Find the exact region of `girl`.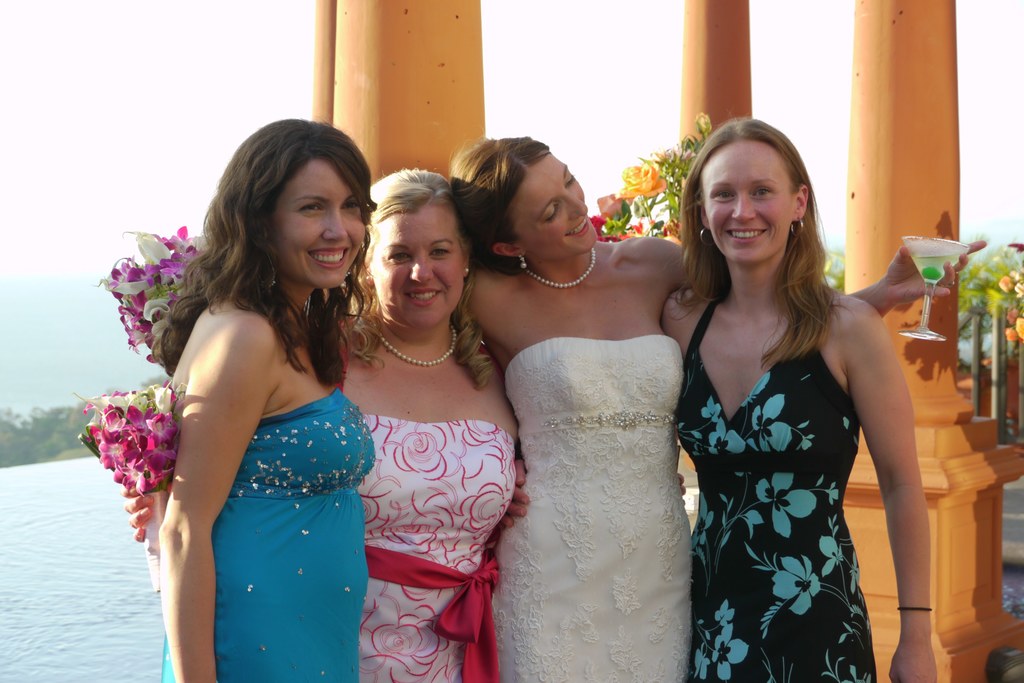
Exact region: {"x1": 340, "y1": 171, "x2": 519, "y2": 682}.
